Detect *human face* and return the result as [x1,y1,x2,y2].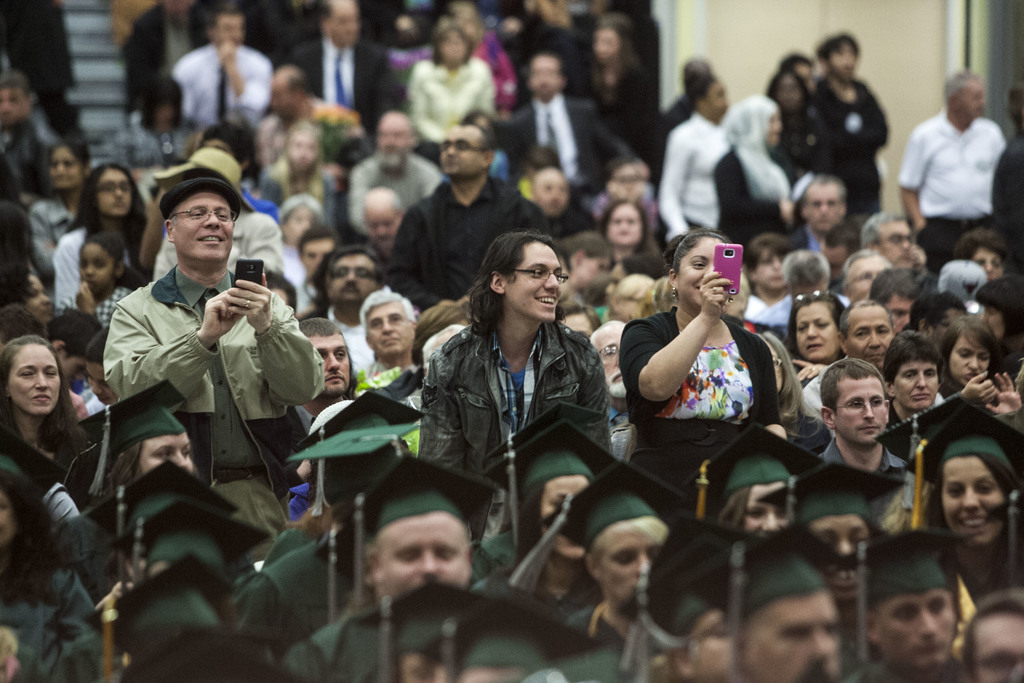
[378,123,408,163].
